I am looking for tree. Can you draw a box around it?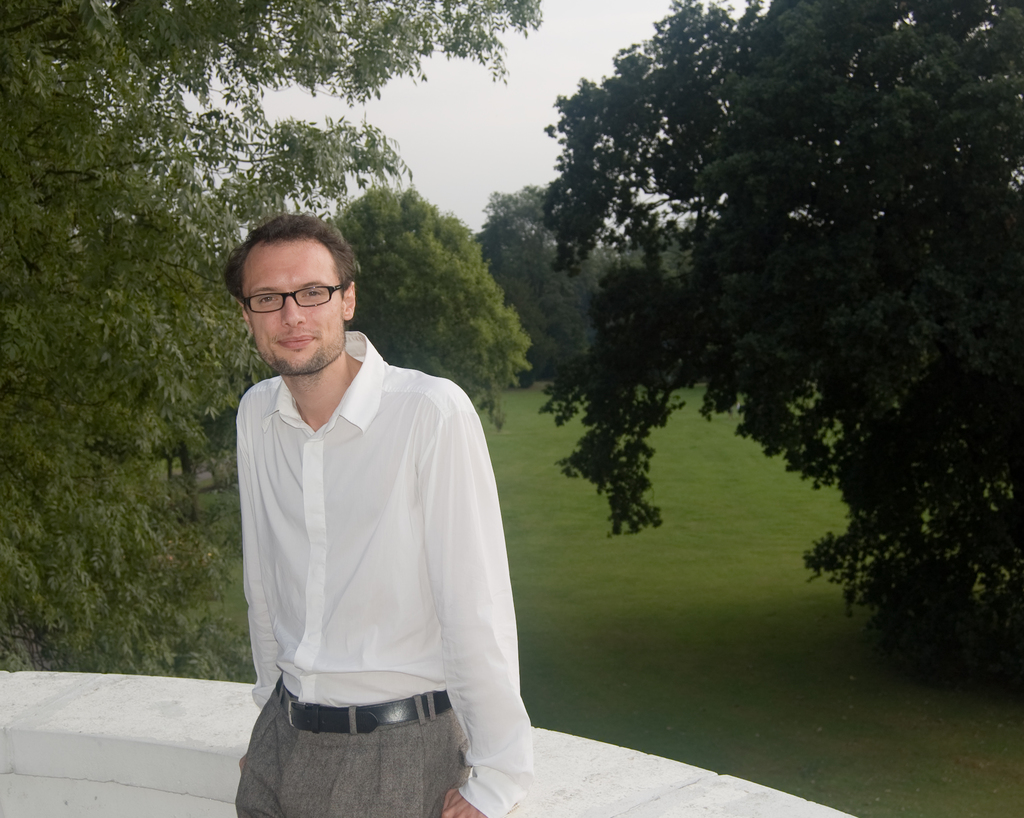
Sure, the bounding box is l=310, t=184, r=532, b=436.
